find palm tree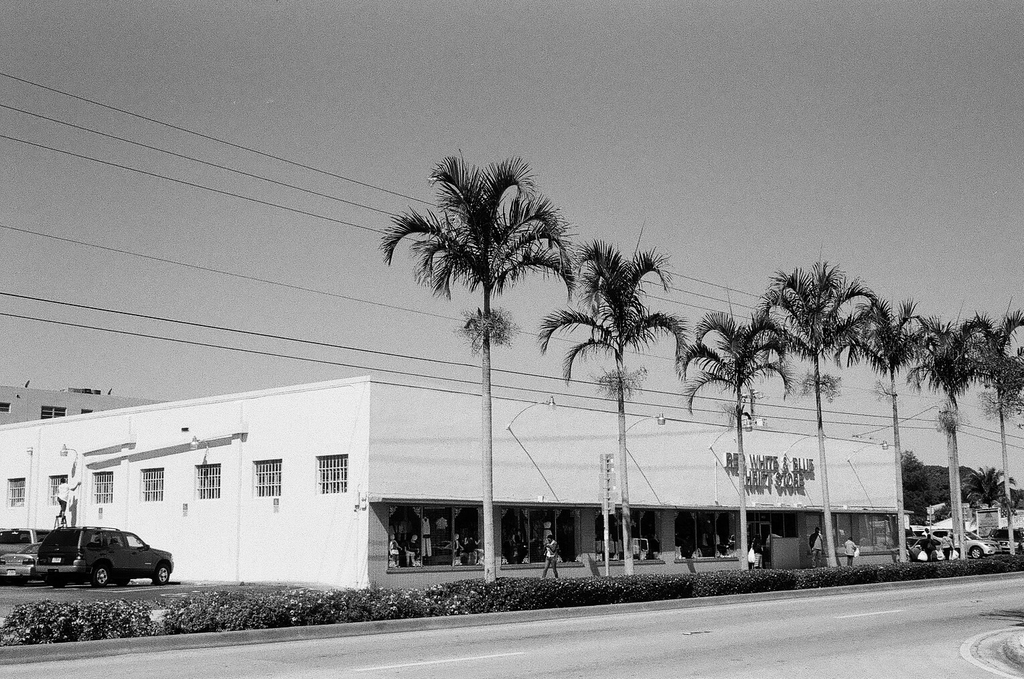
{"x1": 538, "y1": 240, "x2": 666, "y2": 569}
